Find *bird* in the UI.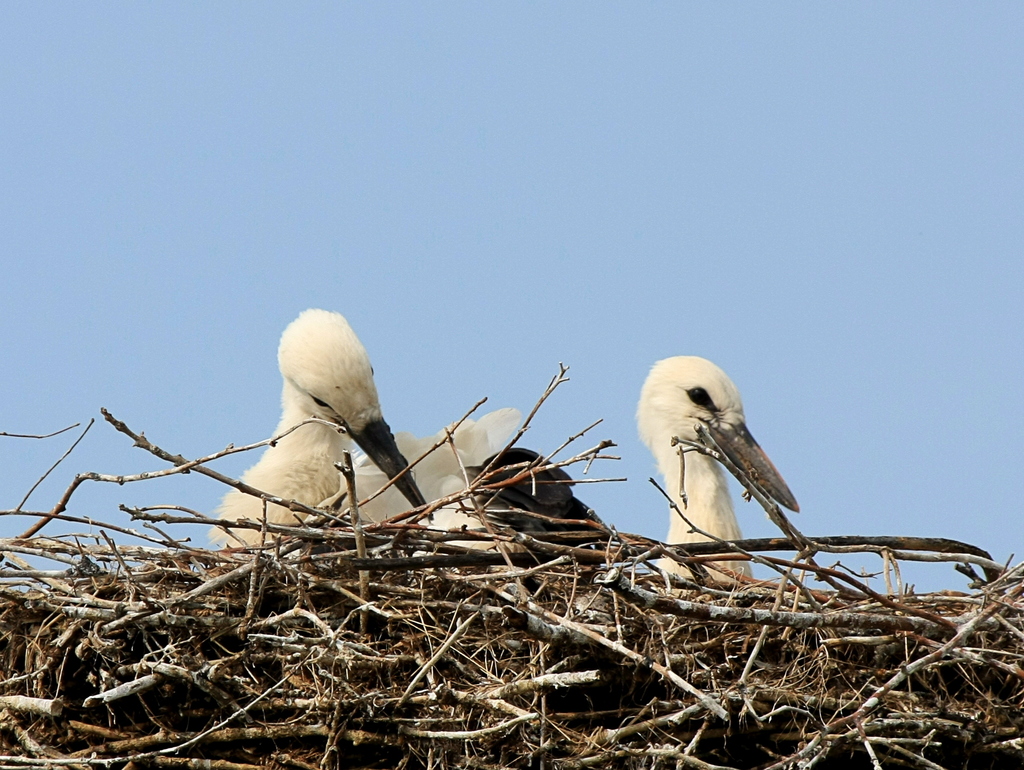
UI element at (x1=619, y1=351, x2=803, y2=573).
